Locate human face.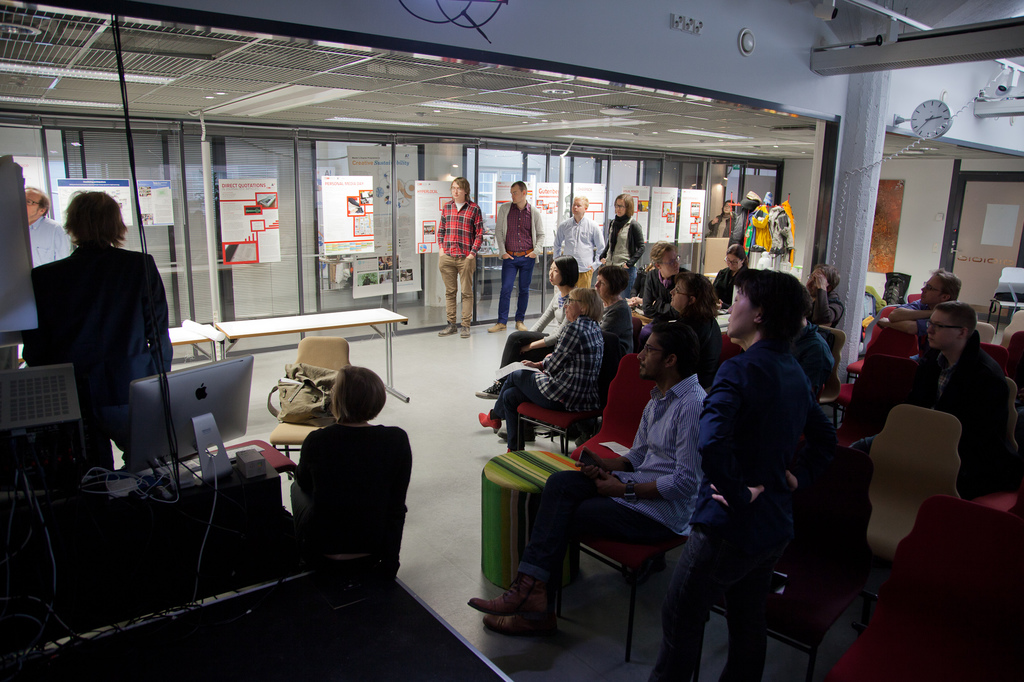
Bounding box: locate(614, 198, 627, 218).
